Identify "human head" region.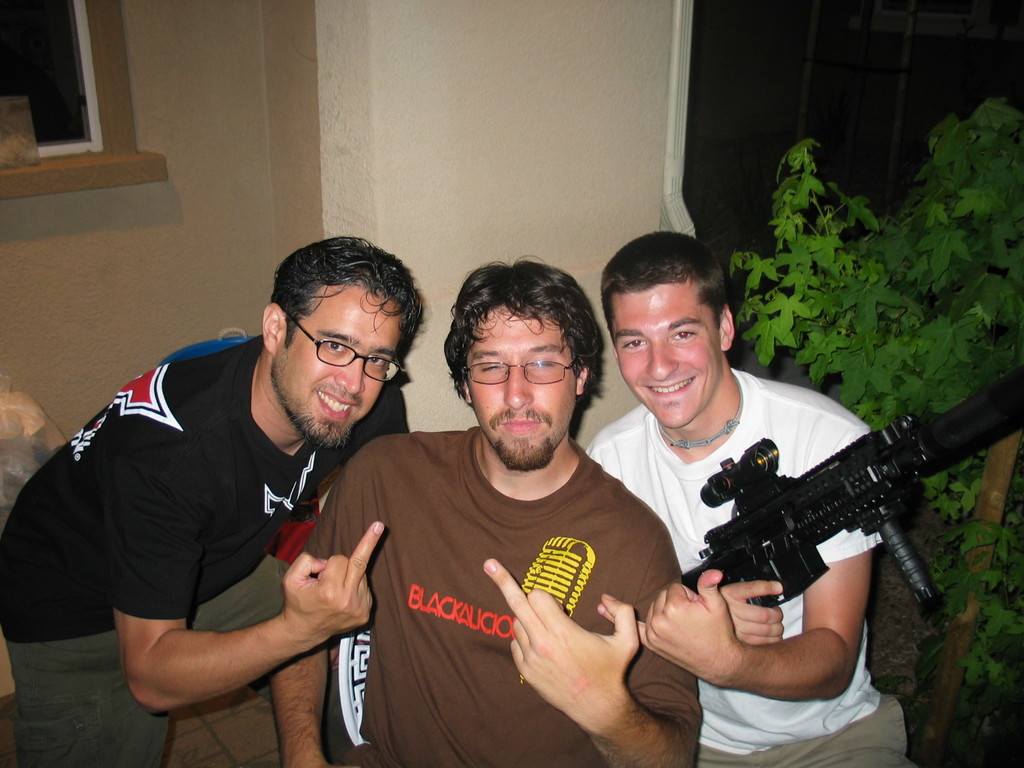
Region: {"x1": 264, "y1": 236, "x2": 425, "y2": 447}.
